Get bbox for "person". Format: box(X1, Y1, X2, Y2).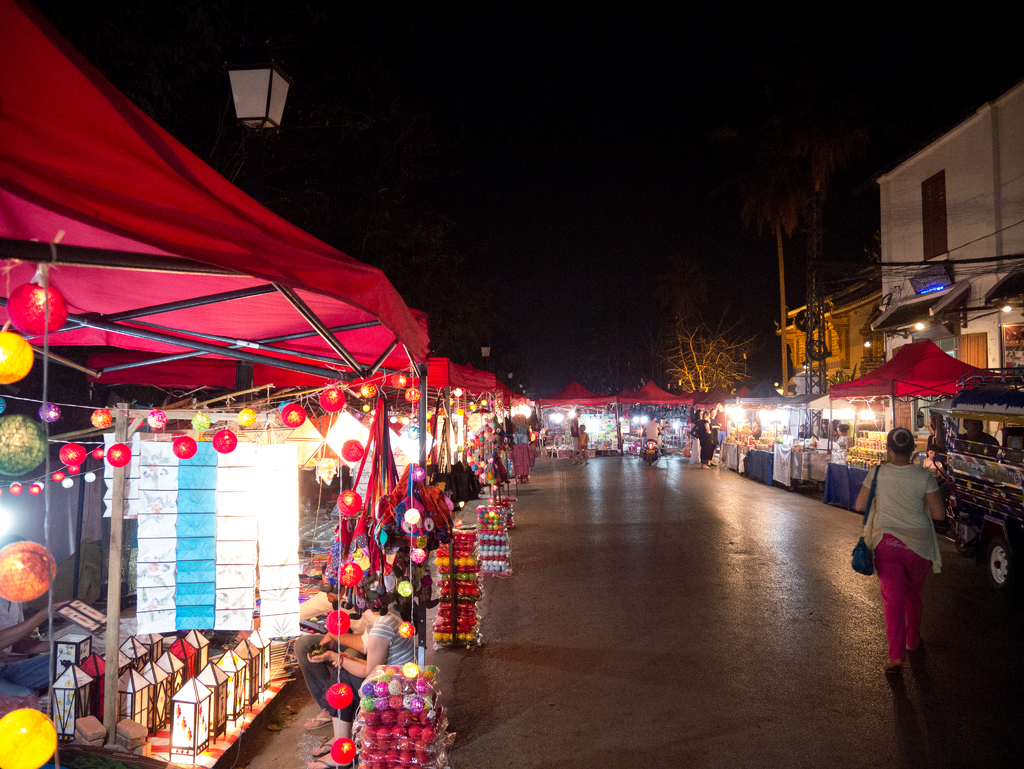
box(566, 404, 582, 448).
